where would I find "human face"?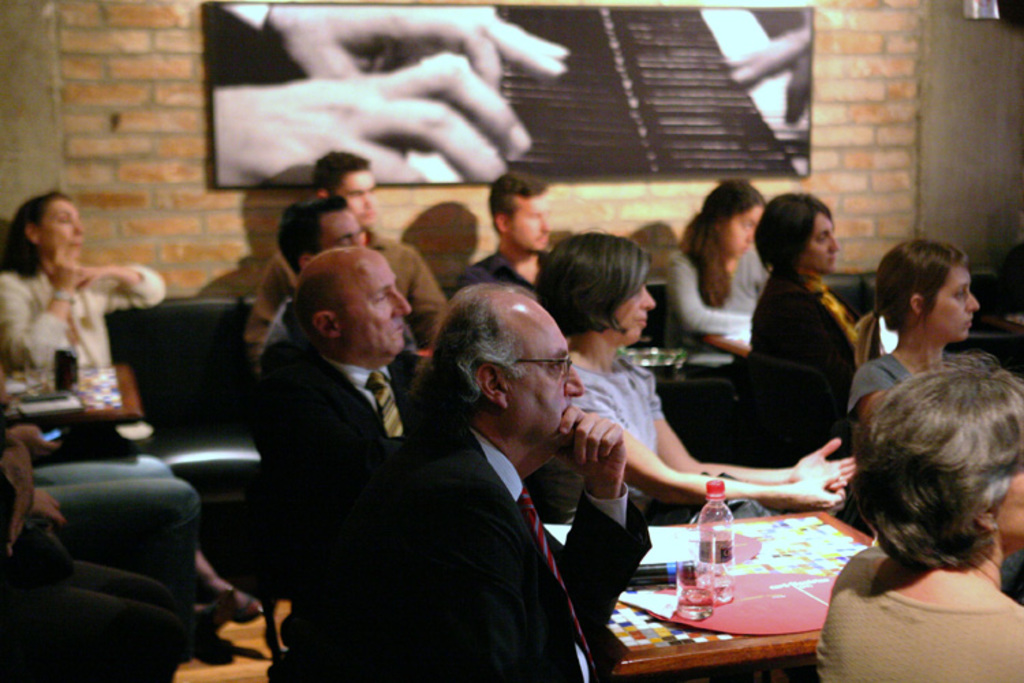
At 509,309,586,449.
